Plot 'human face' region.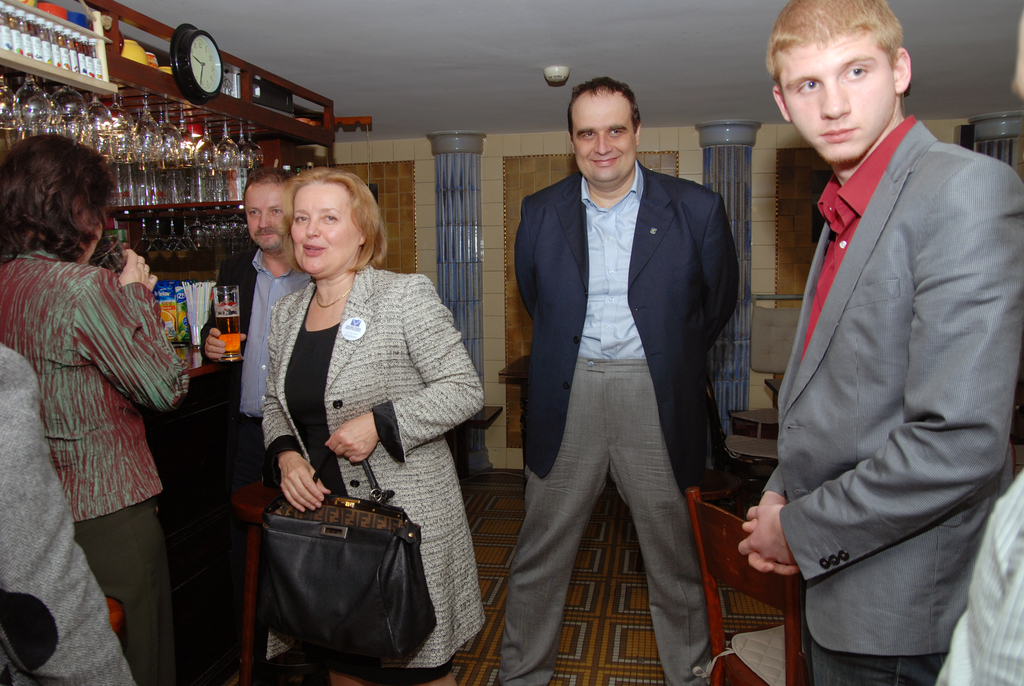
Plotted at 777, 33, 894, 159.
